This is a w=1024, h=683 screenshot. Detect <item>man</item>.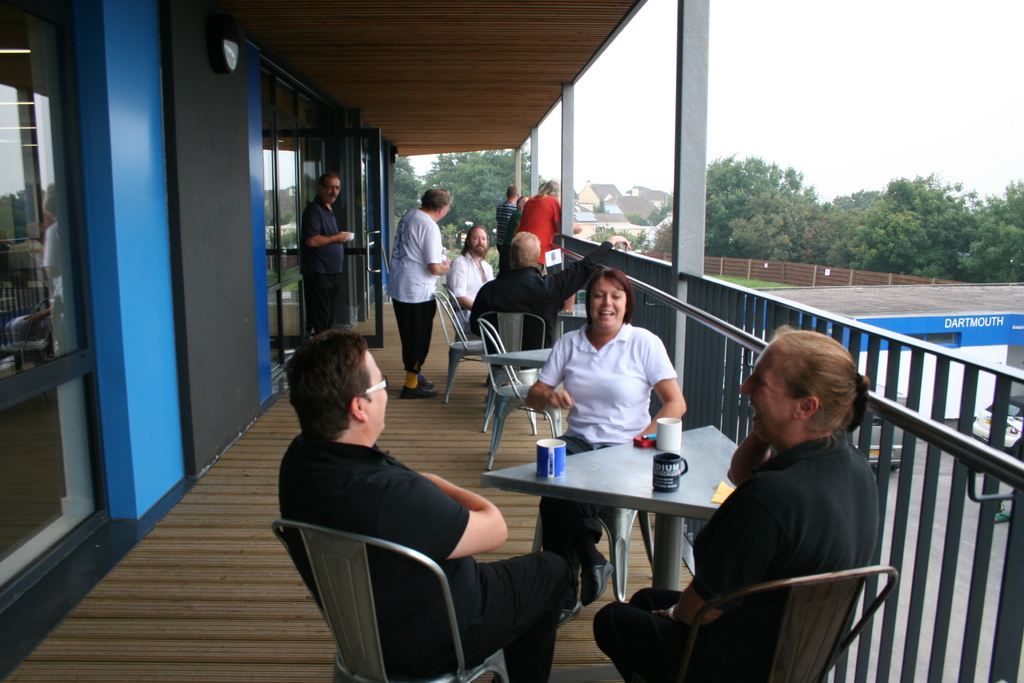
l=495, t=183, r=521, b=232.
